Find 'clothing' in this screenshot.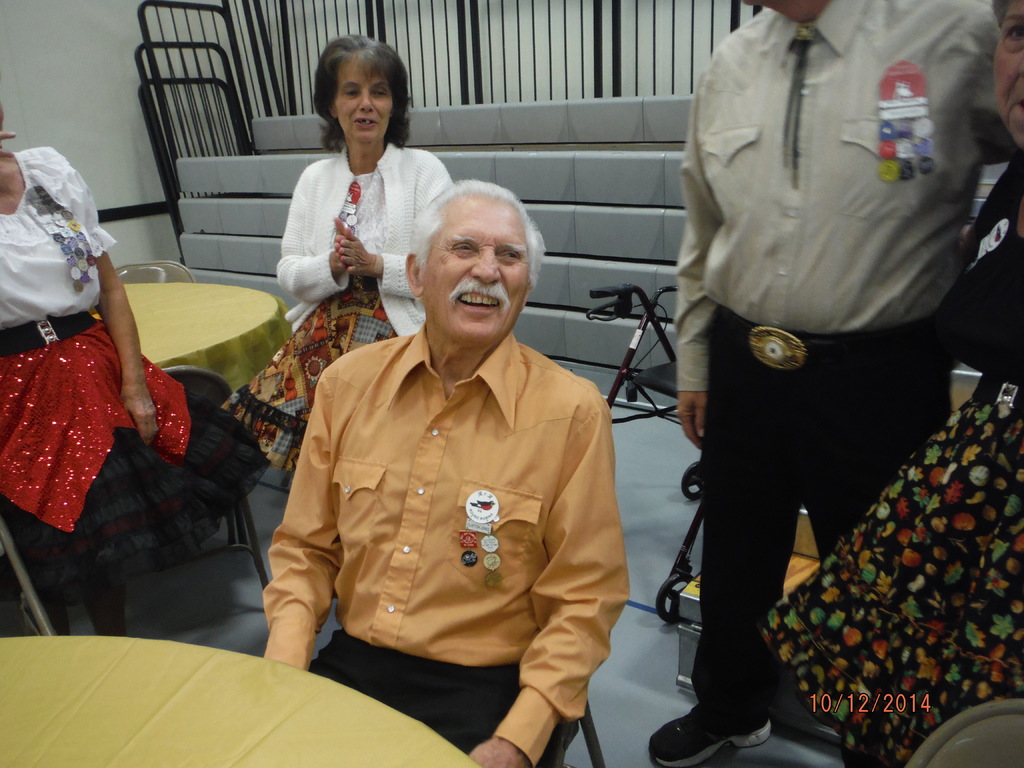
The bounding box for 'clothing' is 0 144 271 594.
